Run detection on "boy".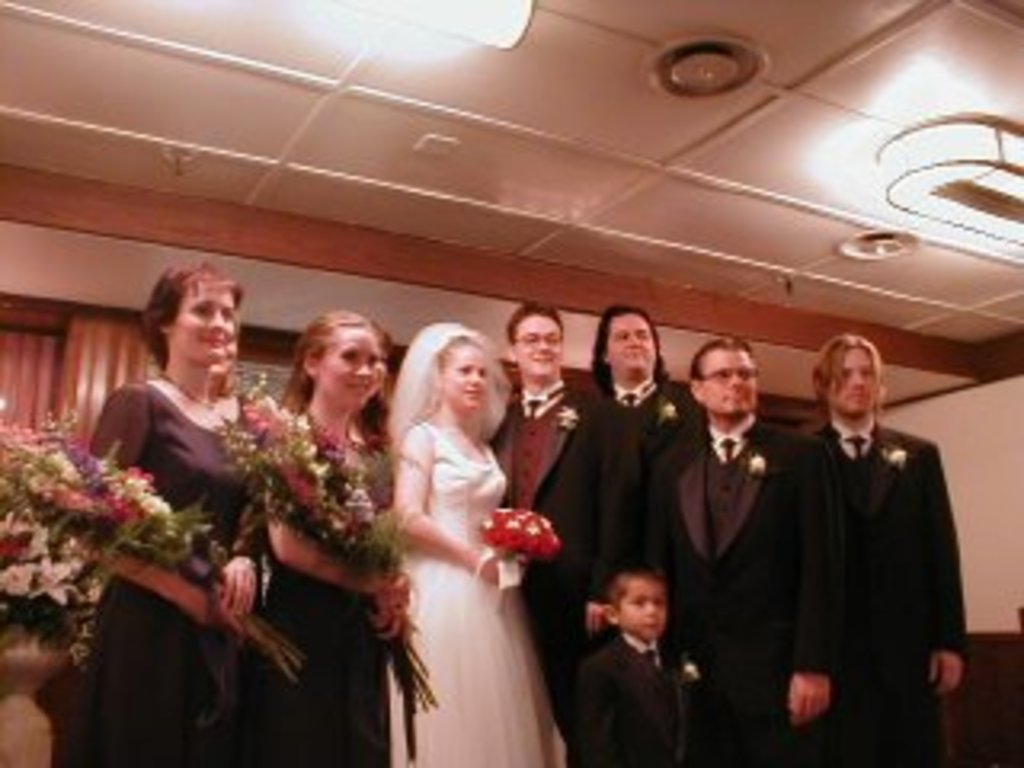
Result: bbox(803, 336, 970, 765).
